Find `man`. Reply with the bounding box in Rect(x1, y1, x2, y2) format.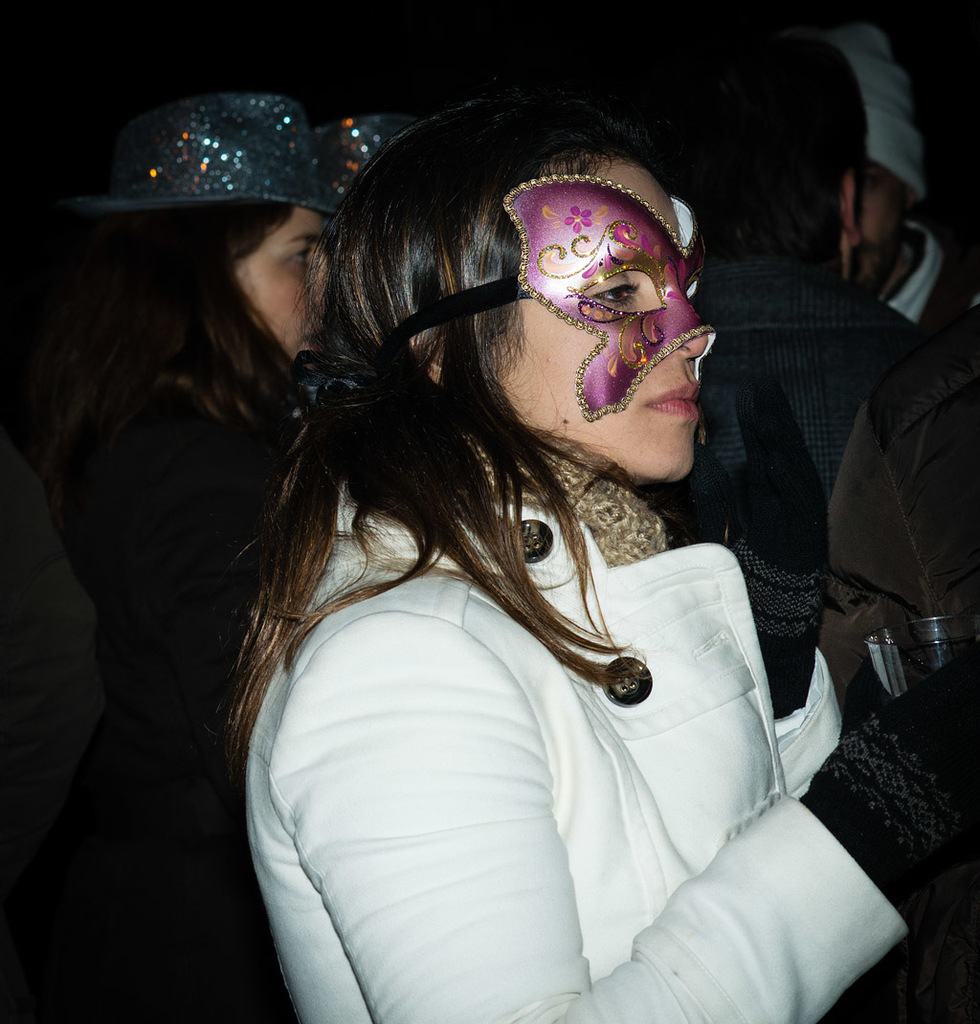
Rect(850, 37, 979, 349).
